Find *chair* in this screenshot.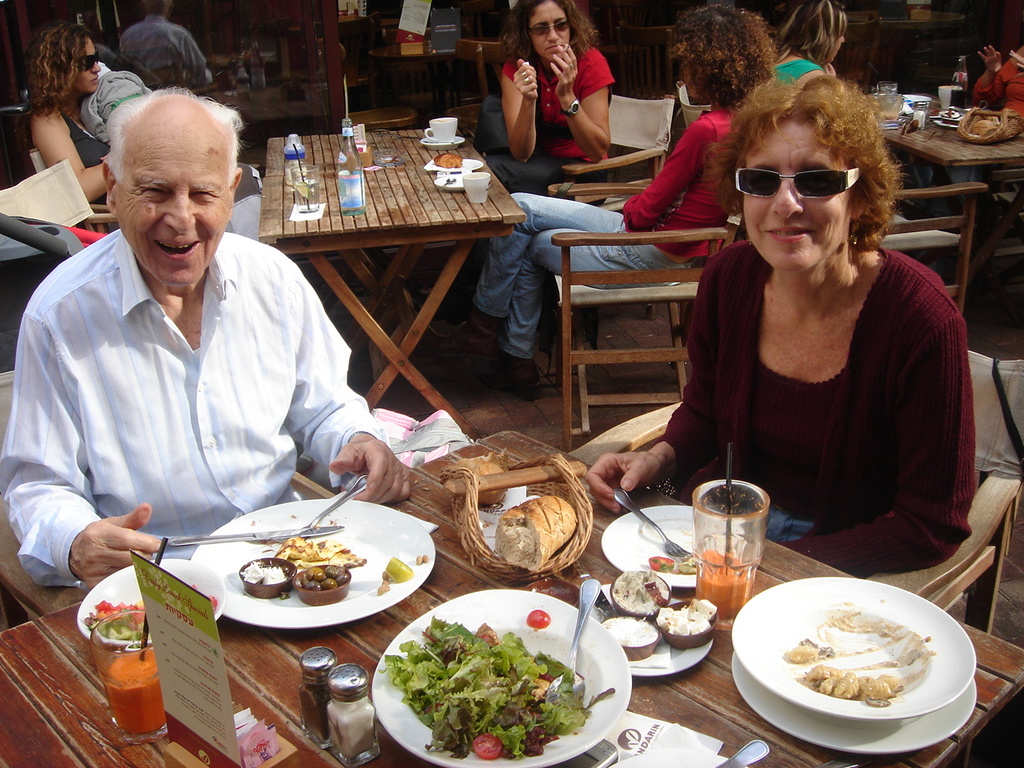
The bounding box for *chair* is [0,366,342,620].
